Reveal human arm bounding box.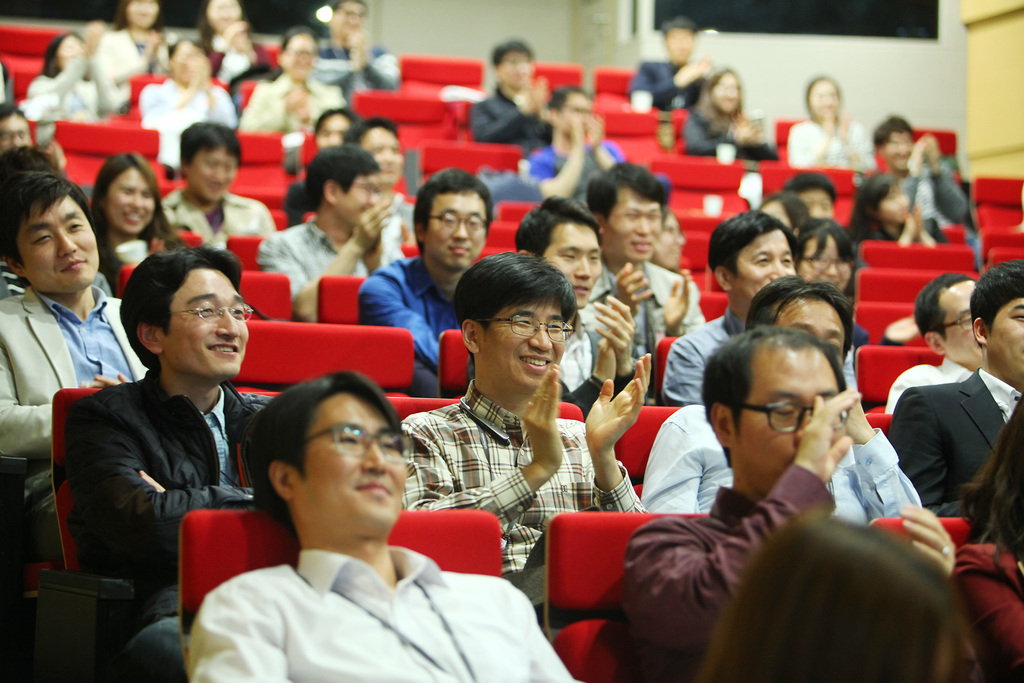
Revealed: 18/15/109/110.
